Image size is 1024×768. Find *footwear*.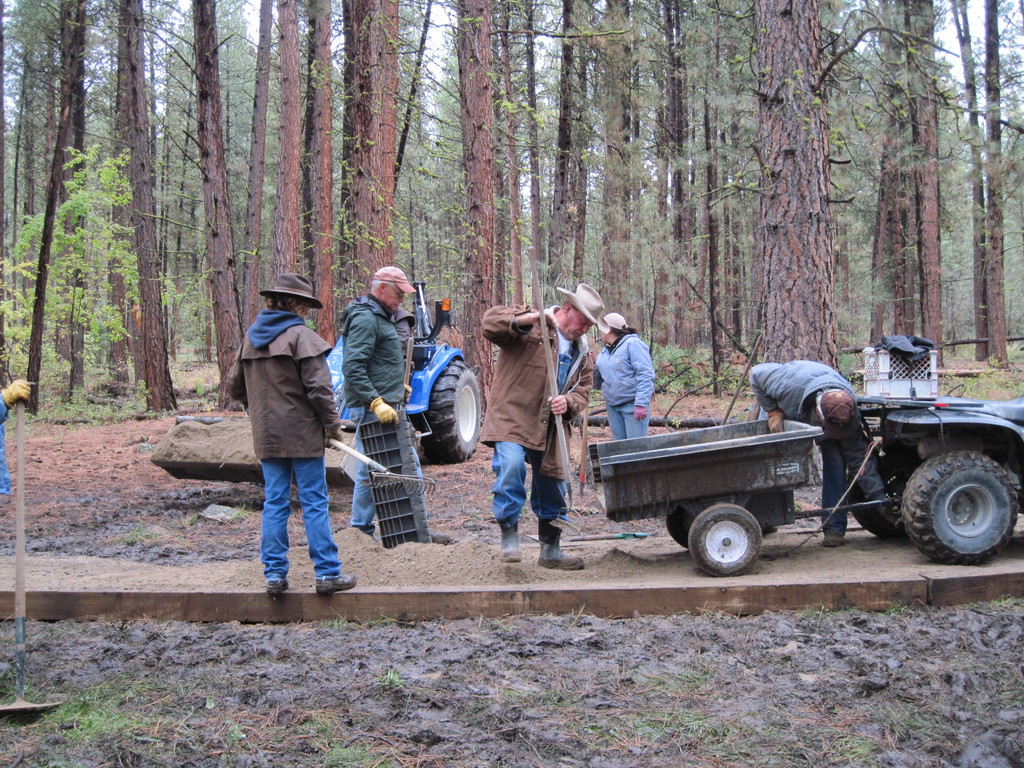
x1=353, y1=527, x2=372, y2=538.
